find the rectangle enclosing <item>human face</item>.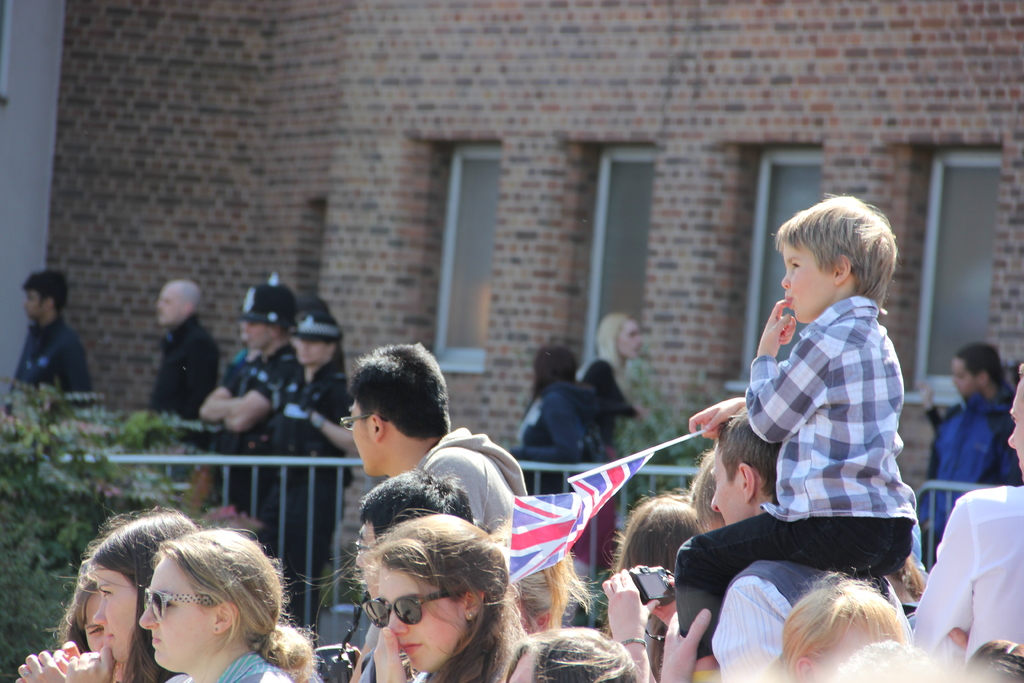
783:242:835:324.
